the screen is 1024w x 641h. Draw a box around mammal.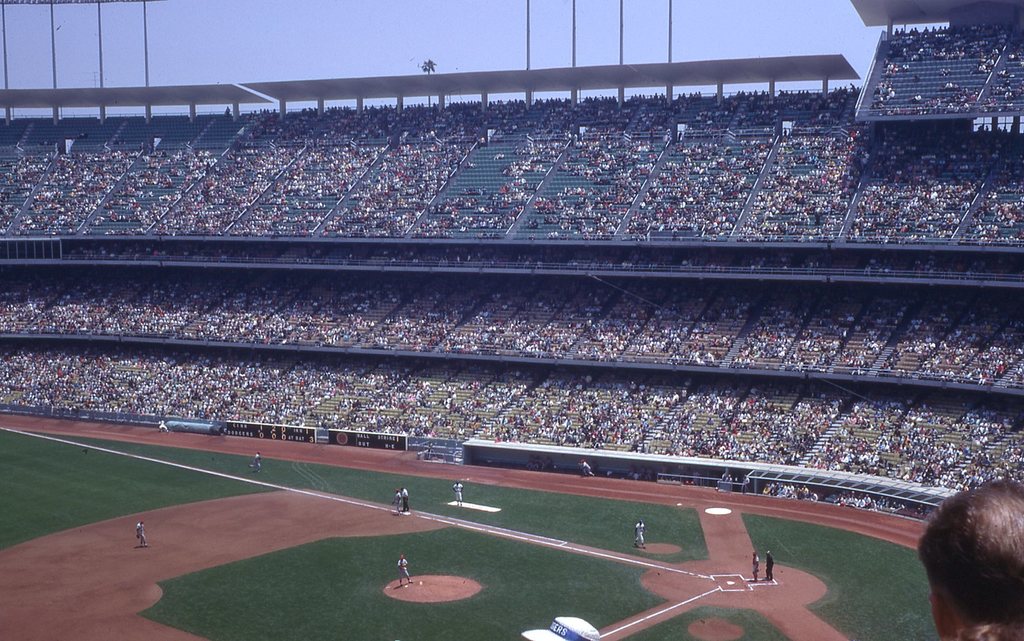
<box>632,518,647,548</box>.
